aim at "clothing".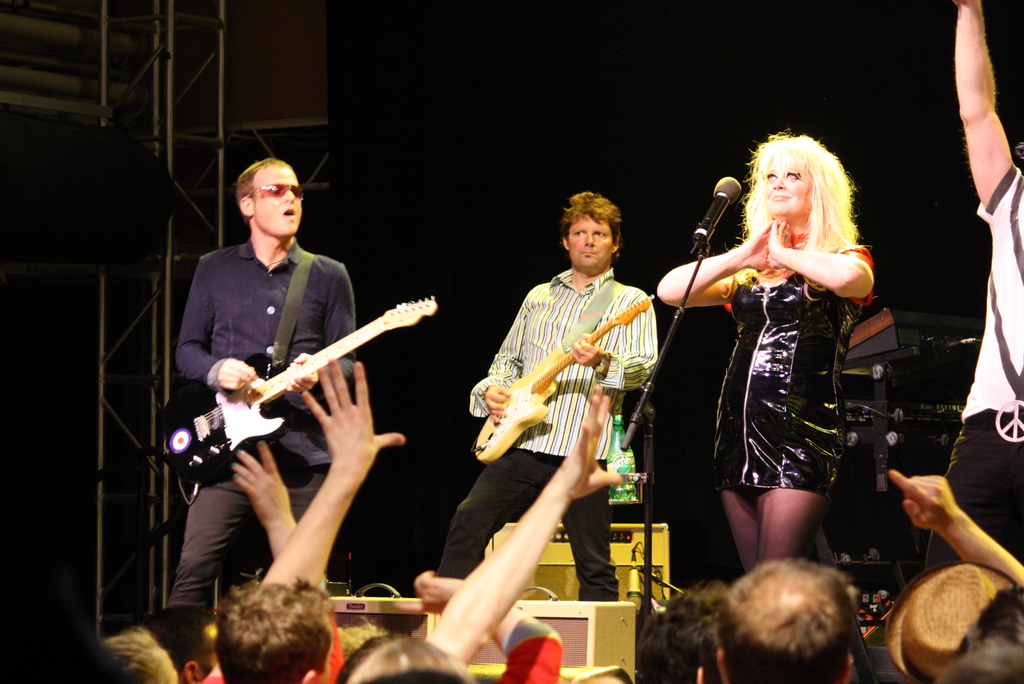
Aimed at left=166, top=237, right=358, bottom=610.
